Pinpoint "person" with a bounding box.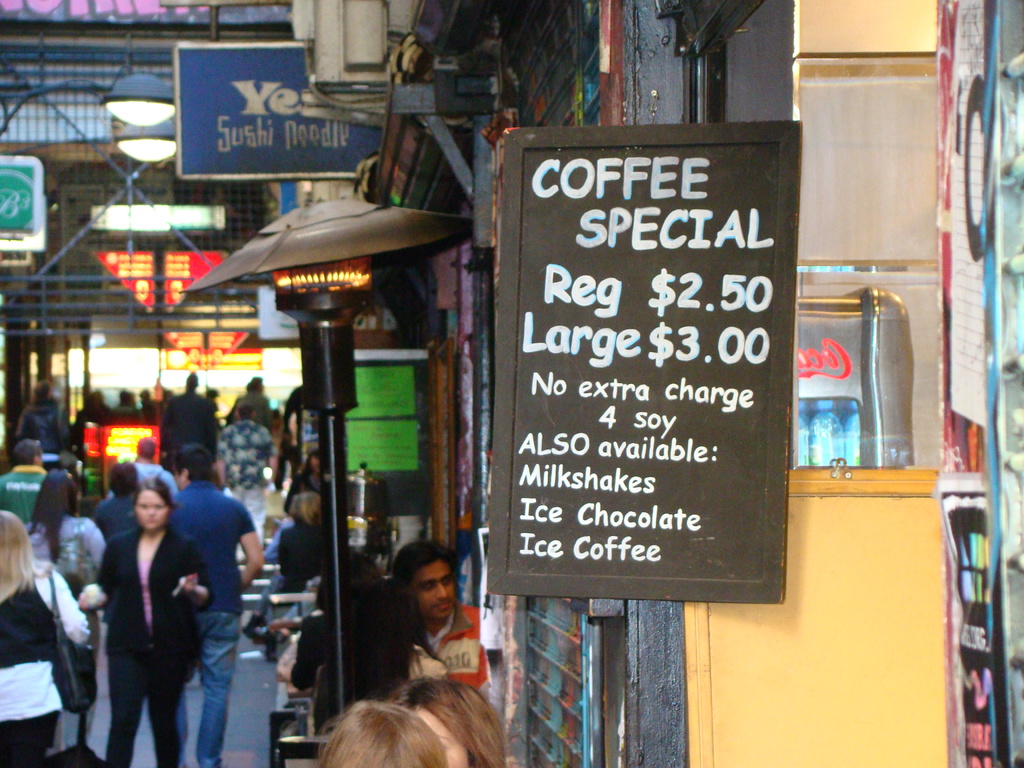
box(316, 693, 449, 767).
